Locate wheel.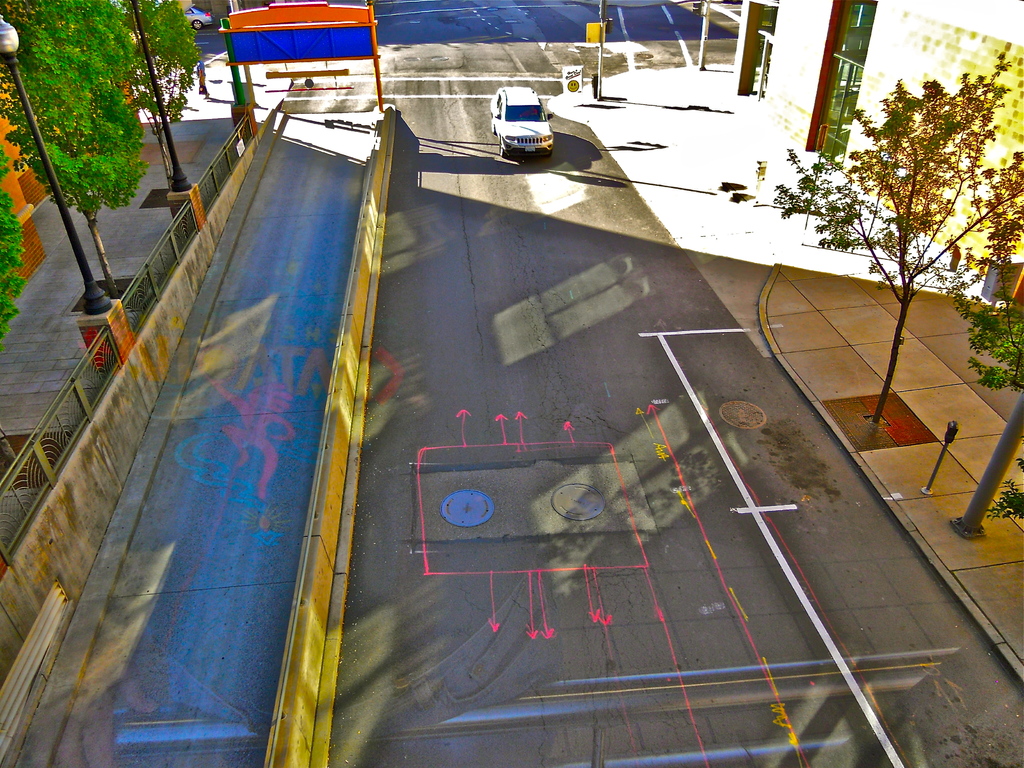
Bounding box: <bbox>191, 21, 202, 29</bbox>.
